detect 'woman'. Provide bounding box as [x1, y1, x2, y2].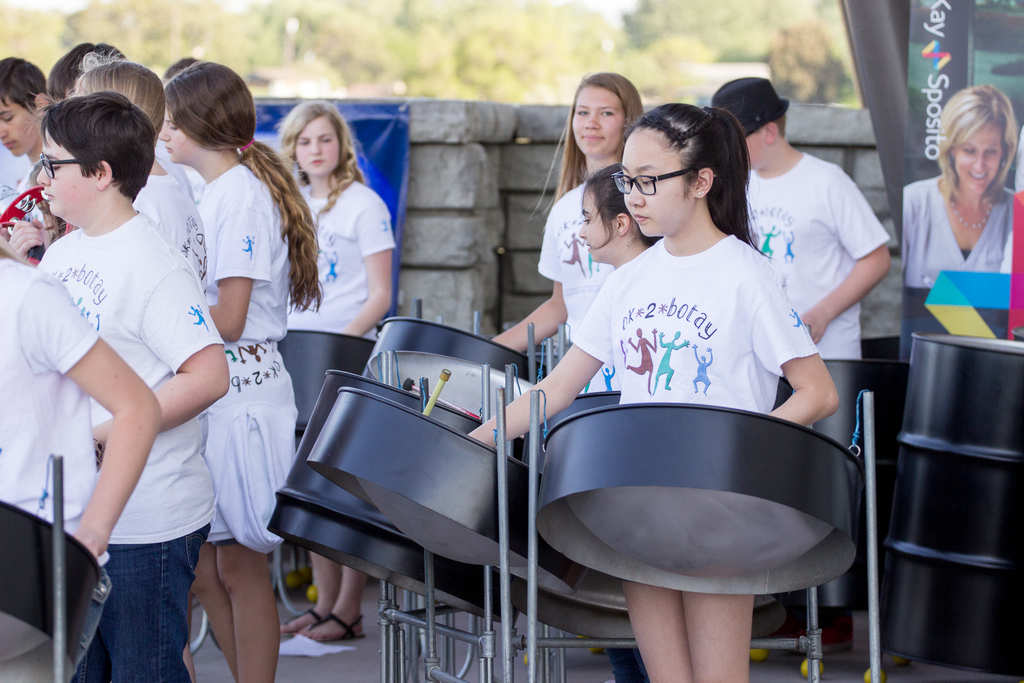
[153, 60, 324, 682].
